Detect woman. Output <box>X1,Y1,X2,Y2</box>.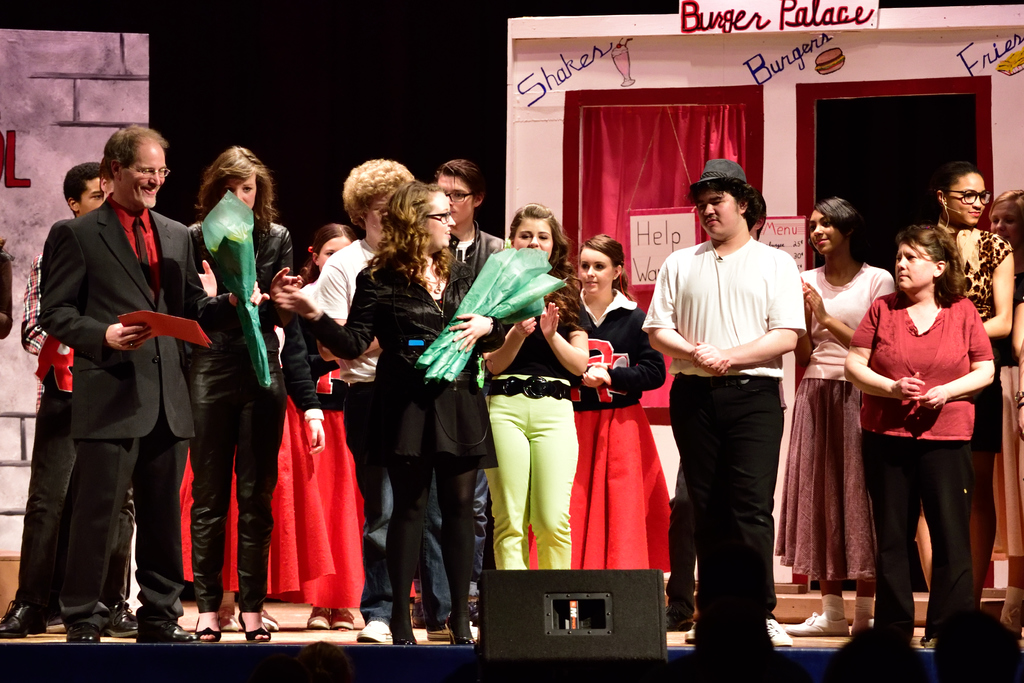
<box>187,145,328,644</box>.
